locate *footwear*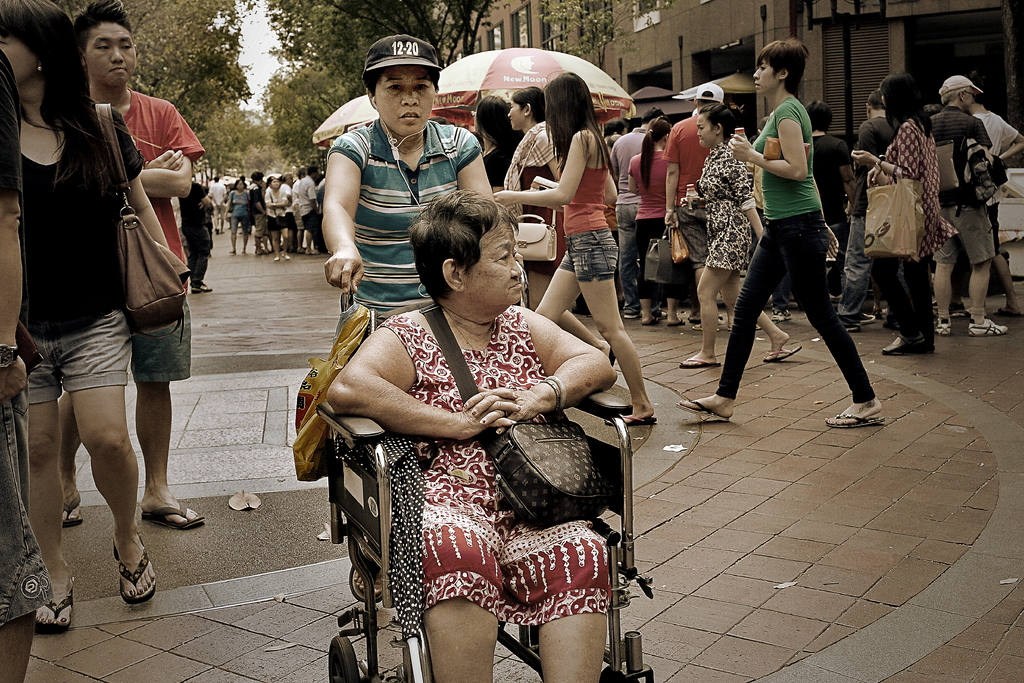
l=625, t=308, r=643, b=318
